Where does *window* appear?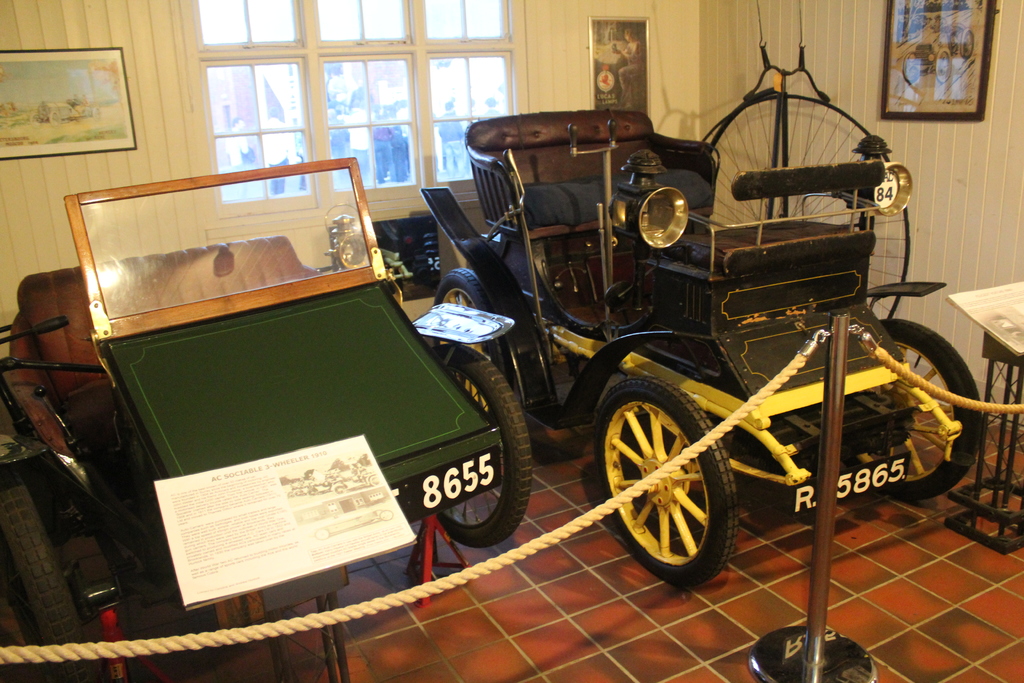
Appears at select_region(200, 0, 521, 211).
